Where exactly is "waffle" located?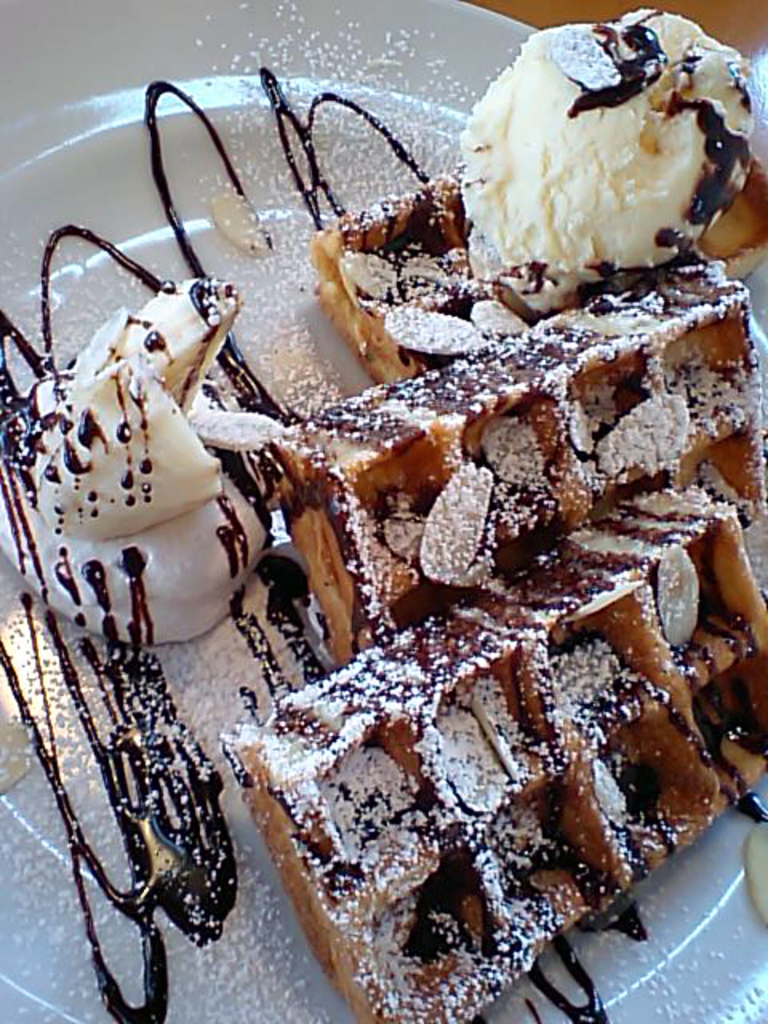
Its bounding box is BBox(229, 483, 766, 1022).
